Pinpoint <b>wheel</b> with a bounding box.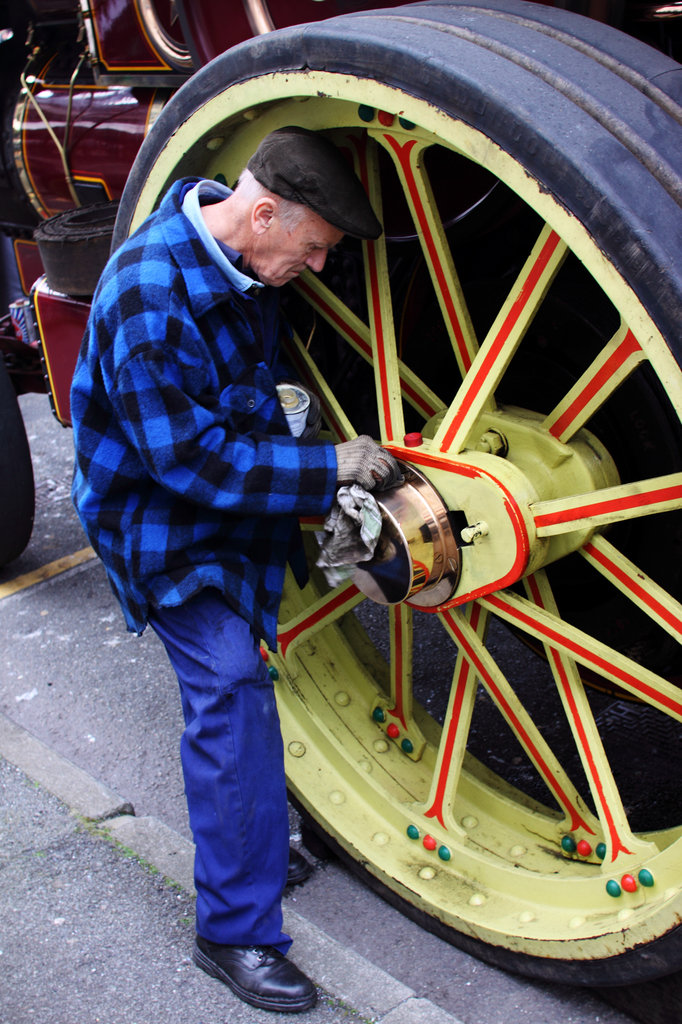
bbox=(0, 364, 36, 567).
